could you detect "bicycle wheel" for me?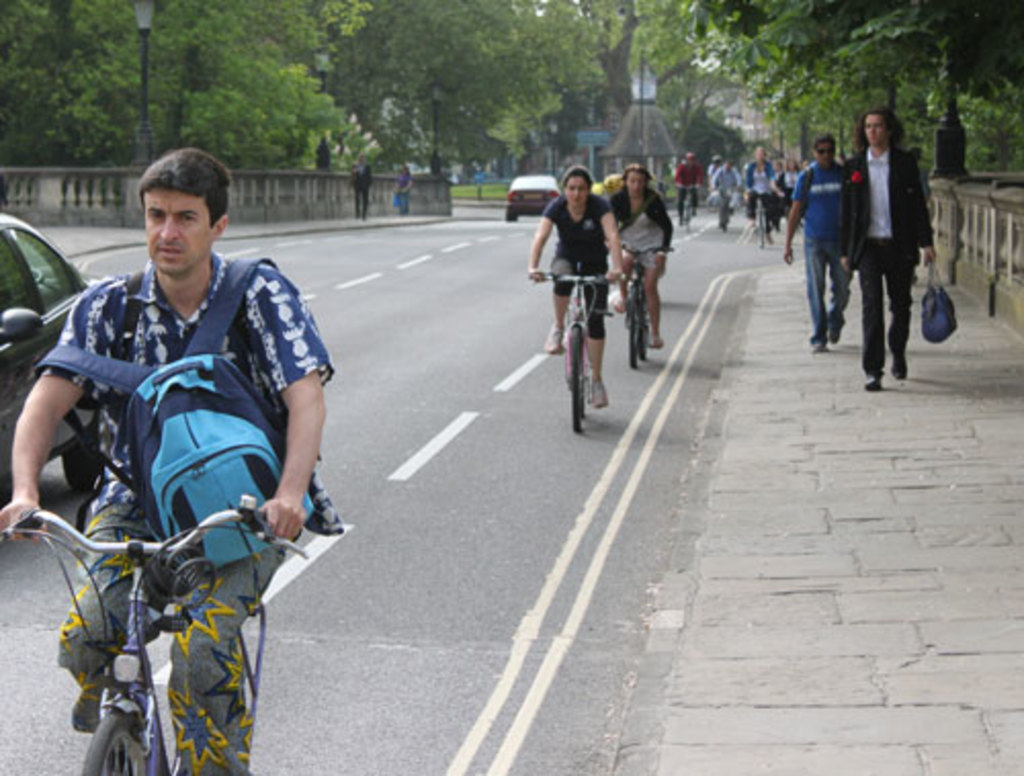
Detection result: bbox(82, 706, 156, 774).
